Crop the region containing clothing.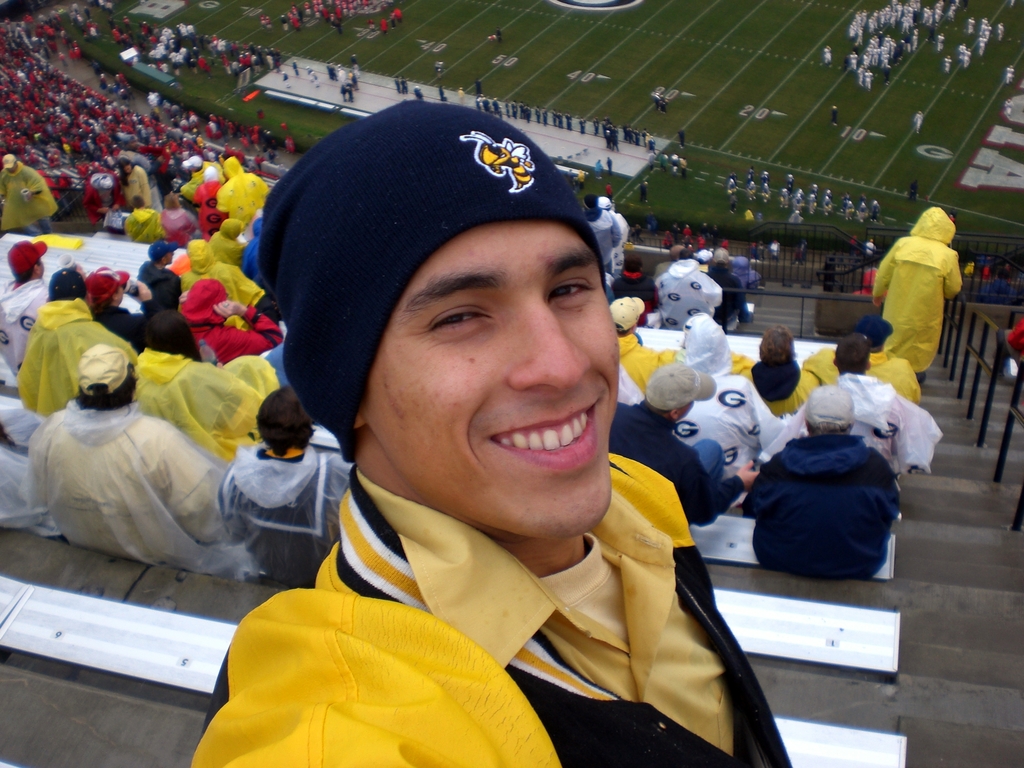
Crop region: region(995, 24, 1003, 41).
